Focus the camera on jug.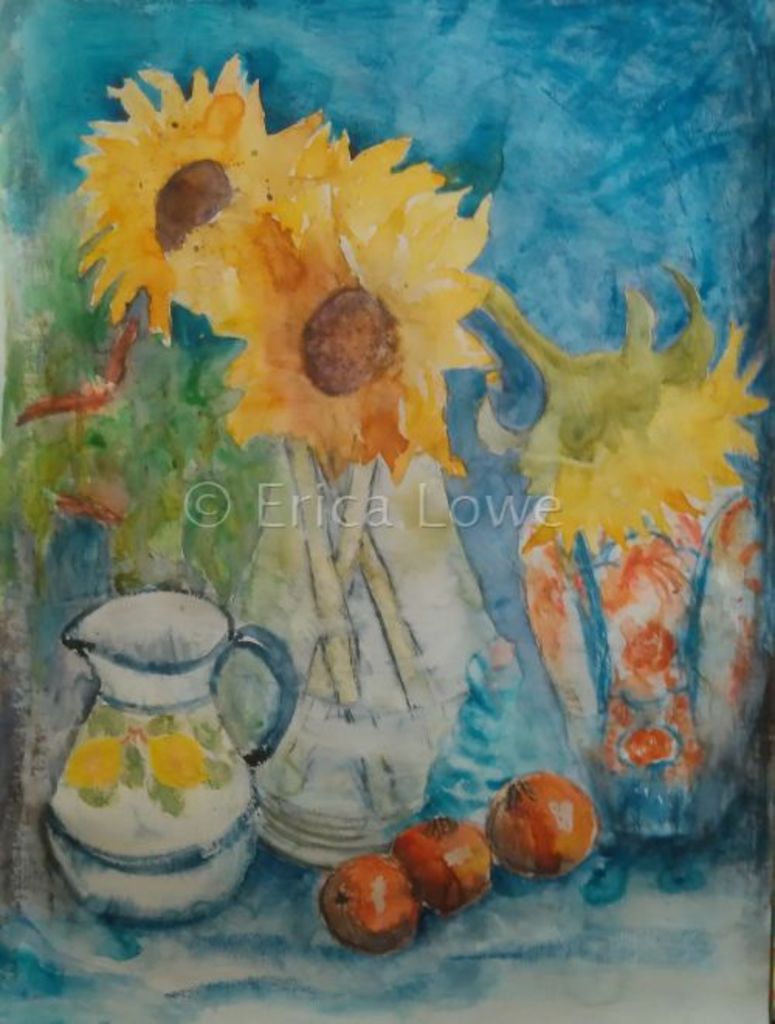
Focus region: select_region(37, 584, 299, 931).
